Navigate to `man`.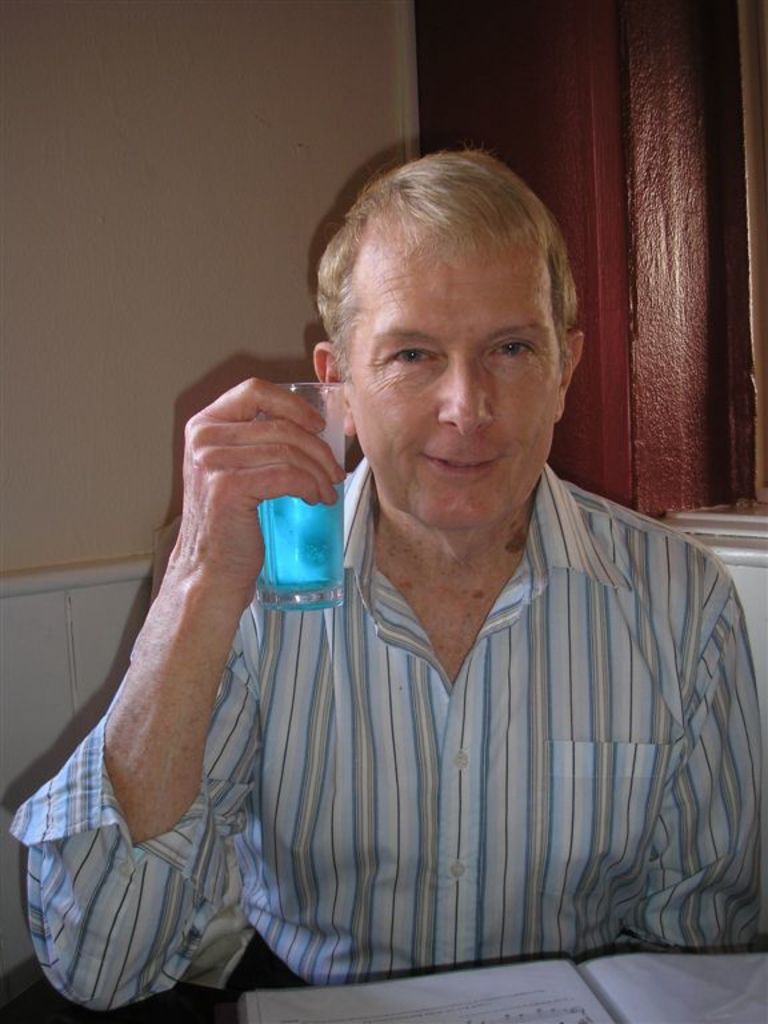
Navigation target: (x1=65, y1=141, x2=752, y2=964).
